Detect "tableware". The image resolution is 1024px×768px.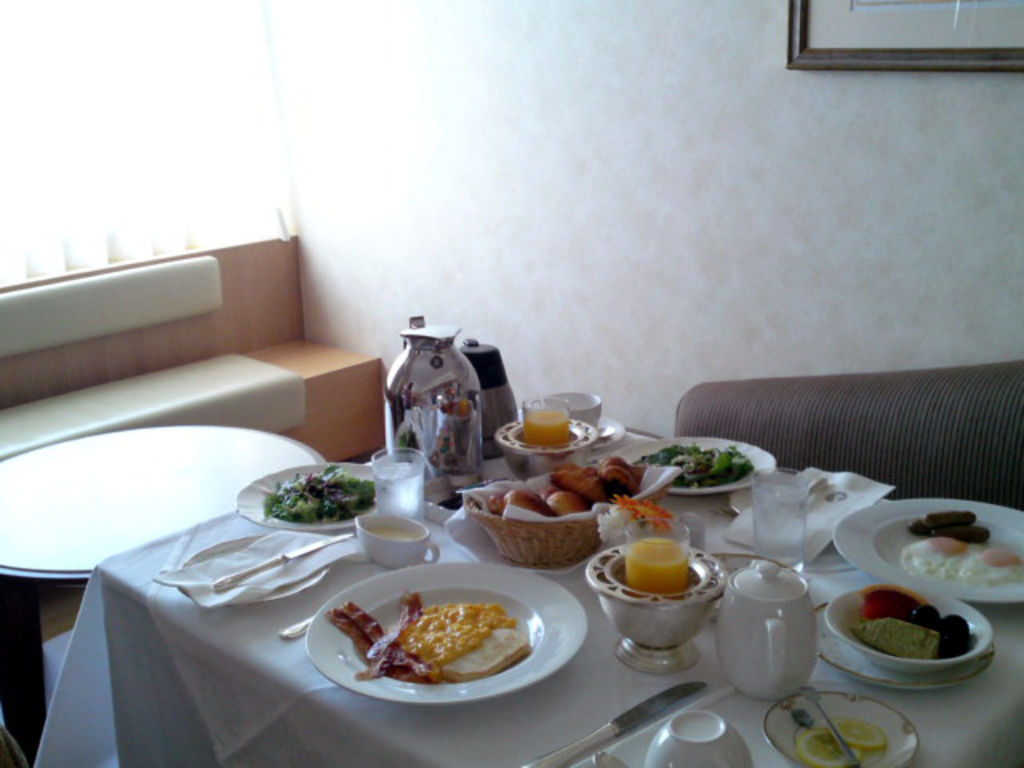
detection(307, 560, 589, 706).
